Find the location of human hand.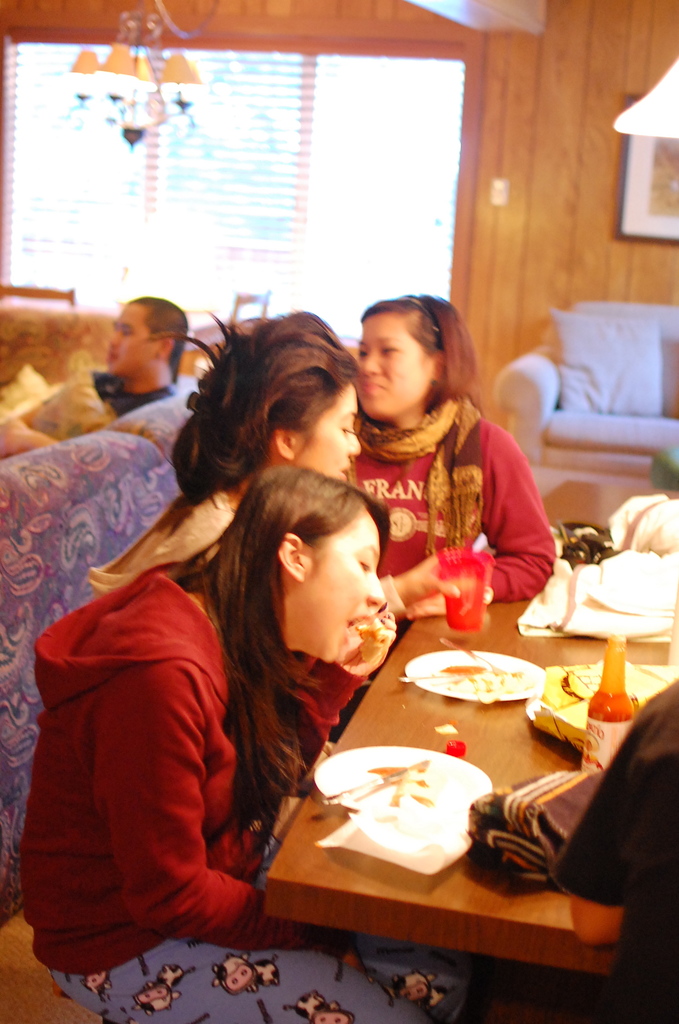
Location: select_region(398, 582, 491, 620).
